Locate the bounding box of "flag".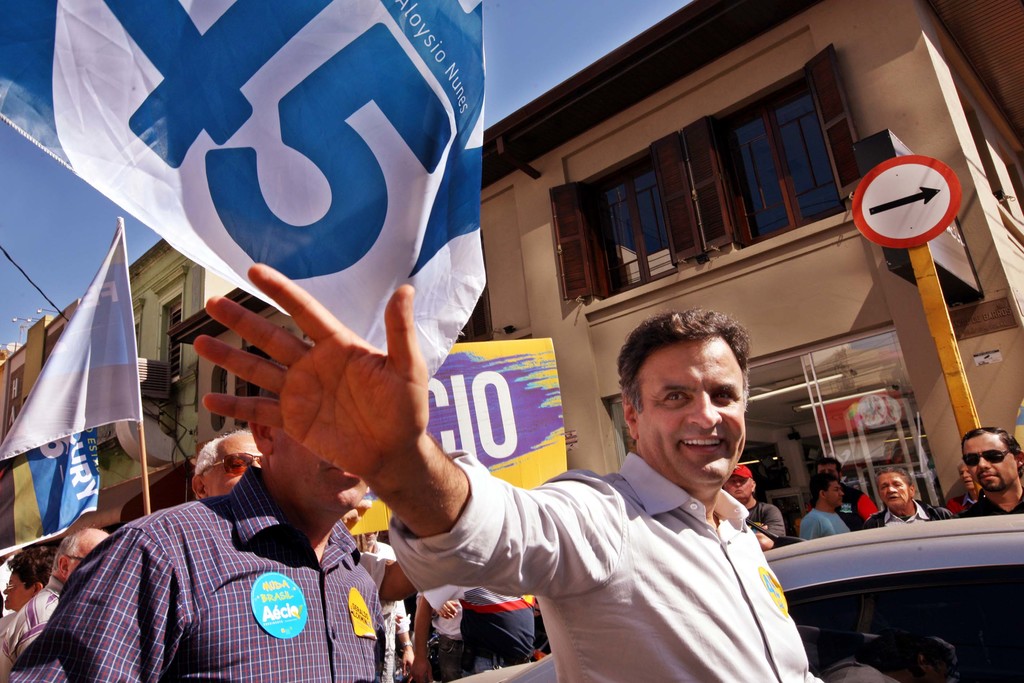
Bounding box: bbox=[42, 0, 479, 411].
